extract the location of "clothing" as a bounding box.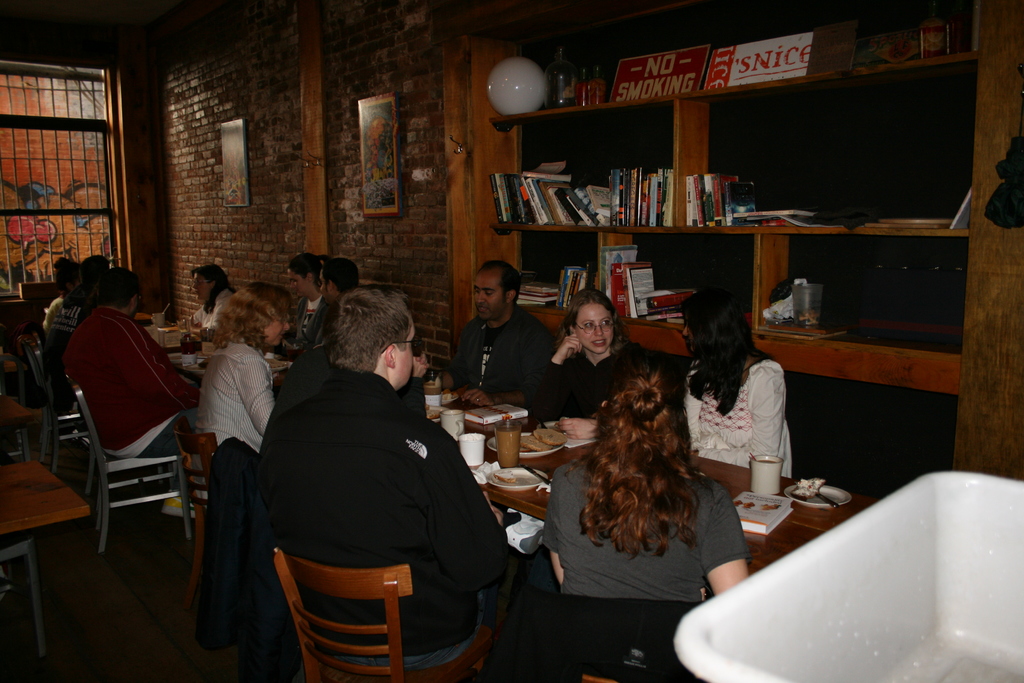
244:336:501:661.
